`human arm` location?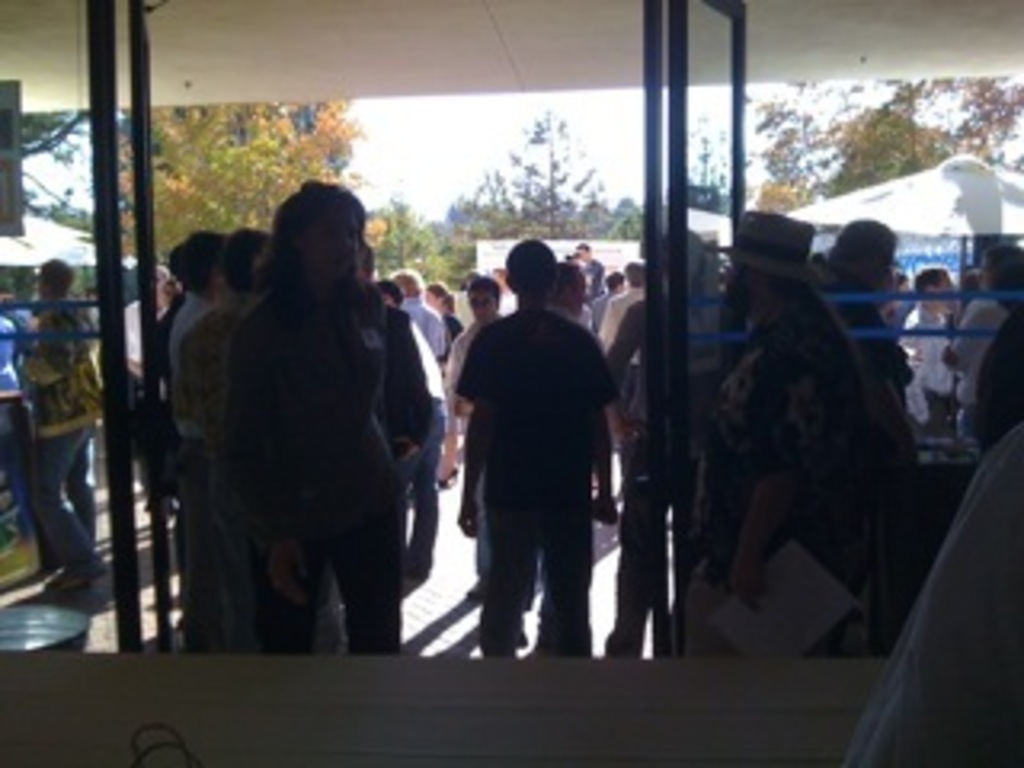
region(944, 301, 995, 374)
